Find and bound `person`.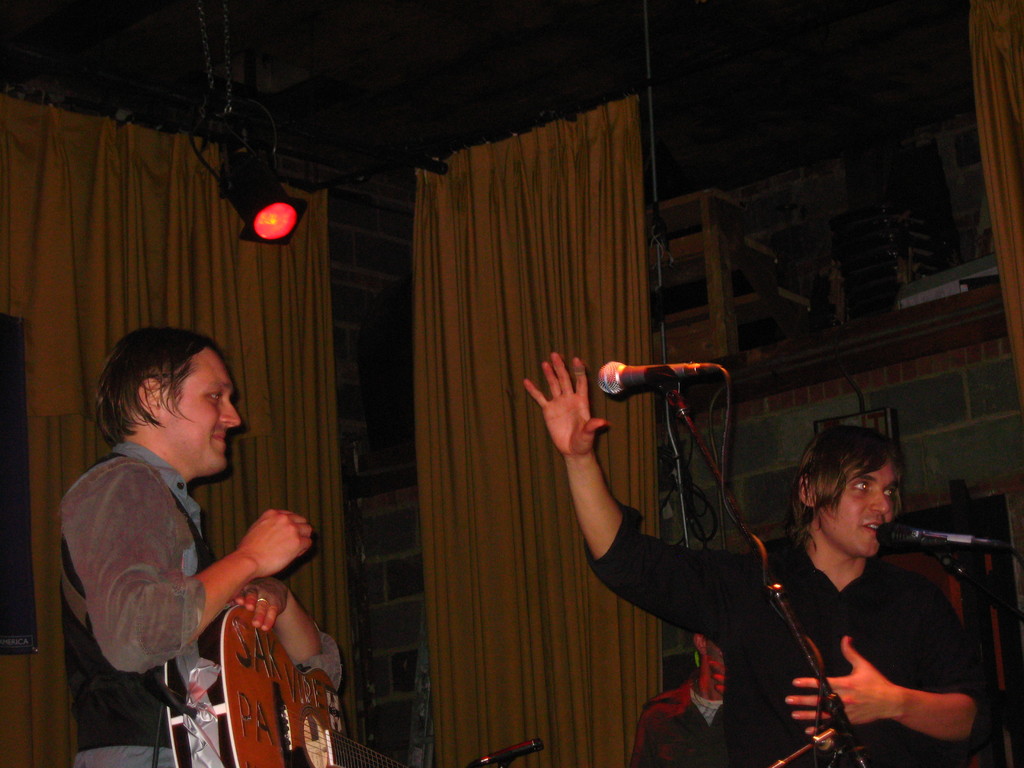
Bound: left=523, top=344, right=984, bottom=767.
